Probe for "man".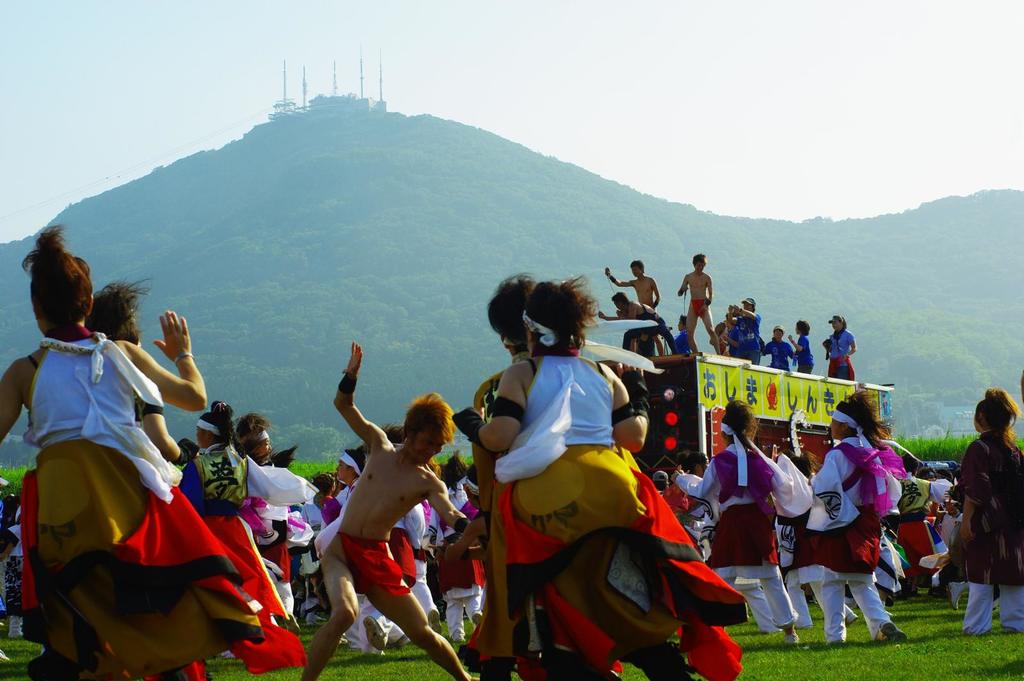
Probe result: [left=79, top=278, right=189, bottom=465].
